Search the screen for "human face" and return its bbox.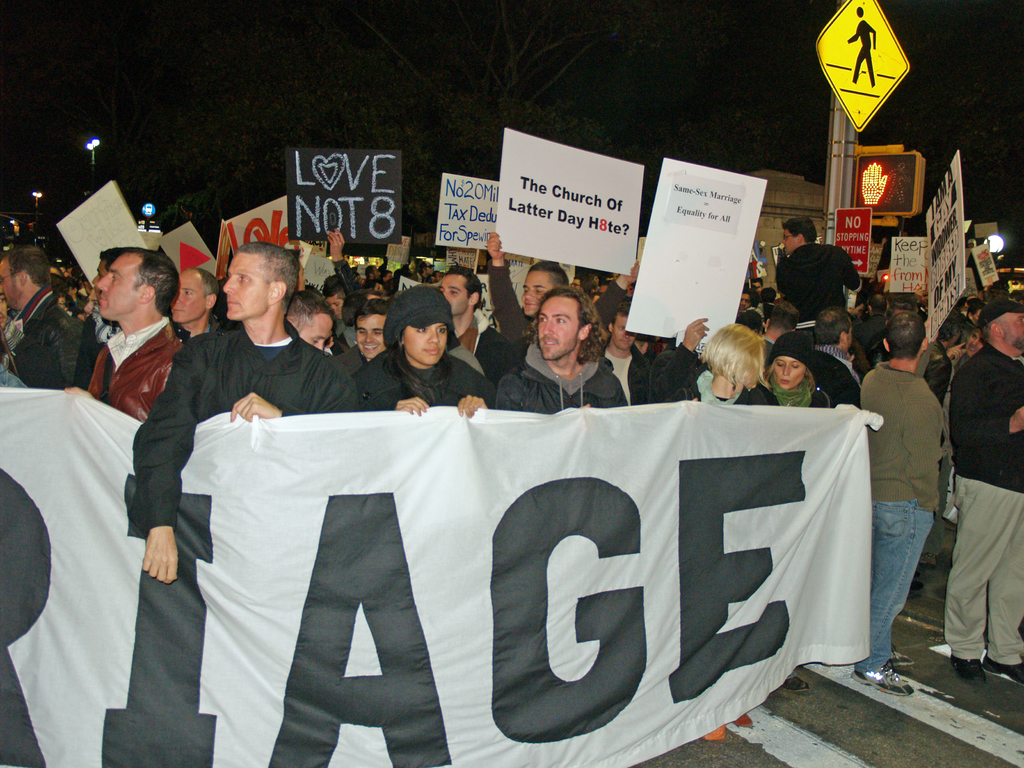
Found: [x1=612, y1=312, x2=635, y2=349].
